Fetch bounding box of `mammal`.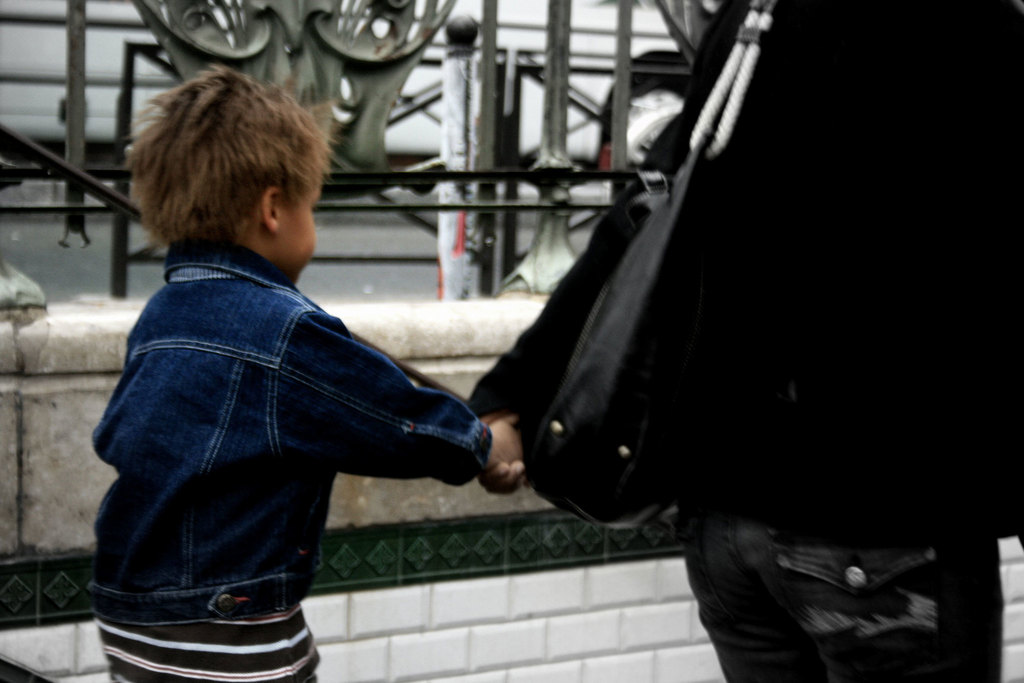
Bbox: select_region(467, 0, 1023, 682).
